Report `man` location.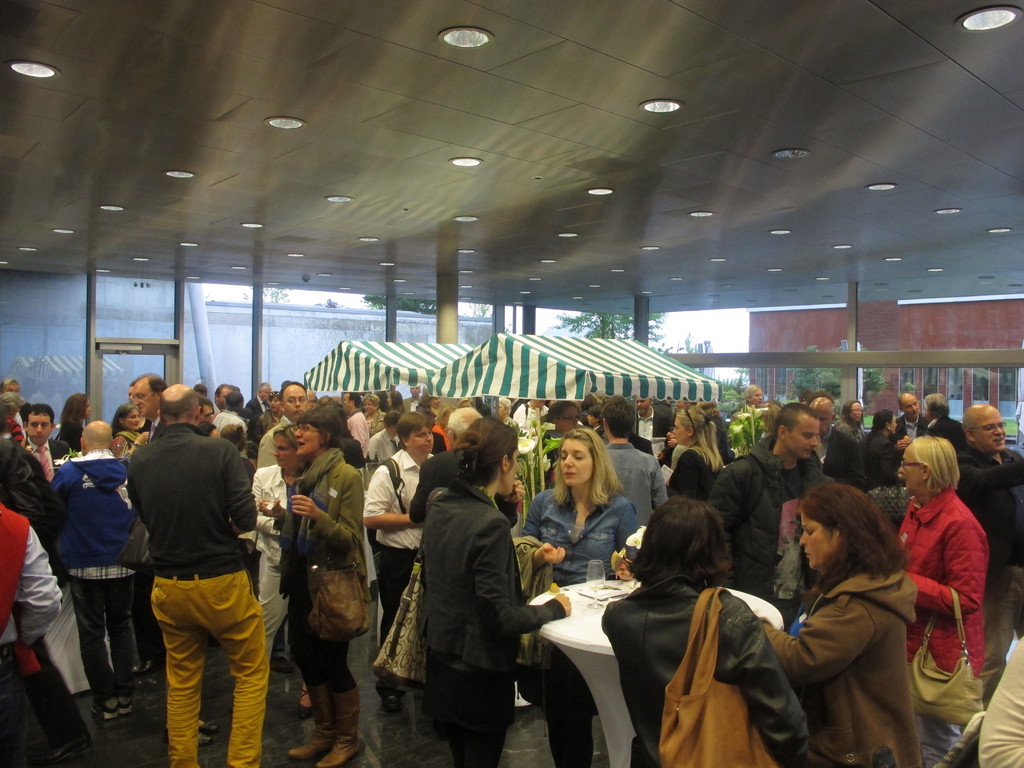
Report: [44,425,148,704].
